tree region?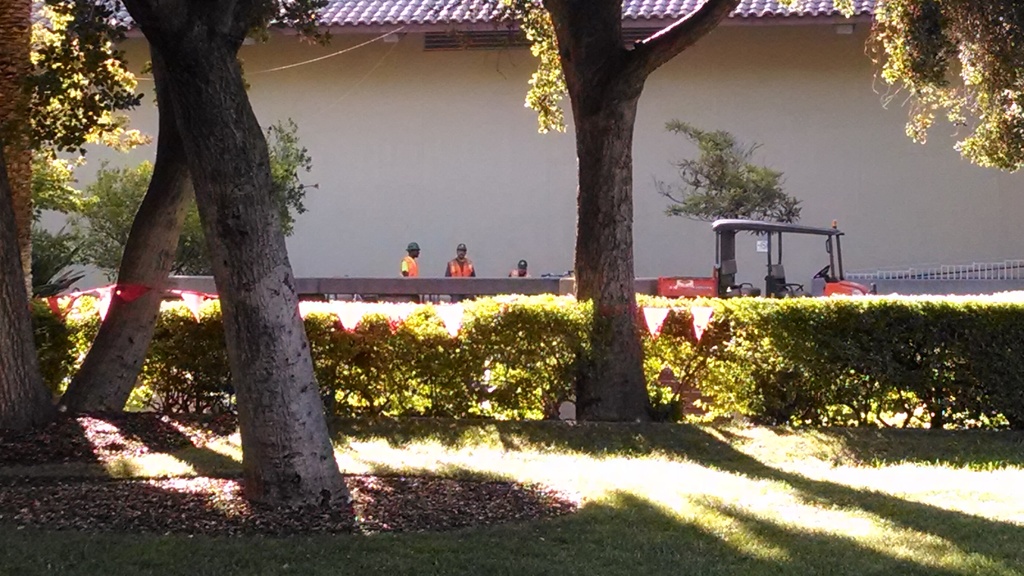
500, 0, 1023, 420
